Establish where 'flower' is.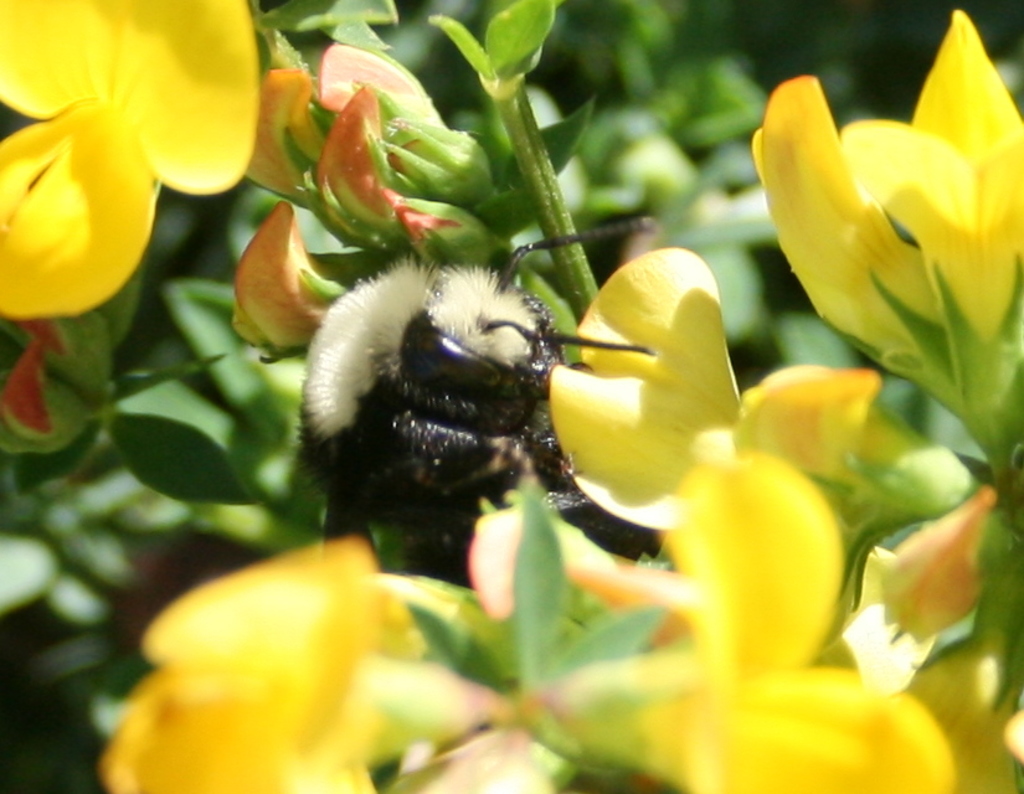
Established at bbox=(525, 442, 967, 793).
